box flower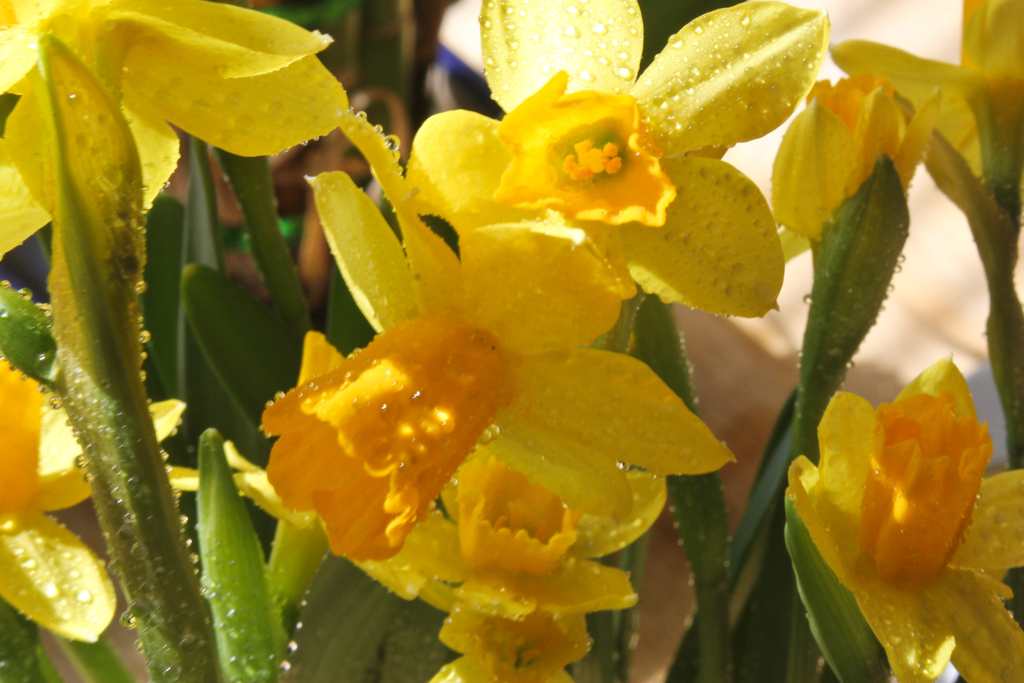
bbox=[774, 73, 941, 408]
